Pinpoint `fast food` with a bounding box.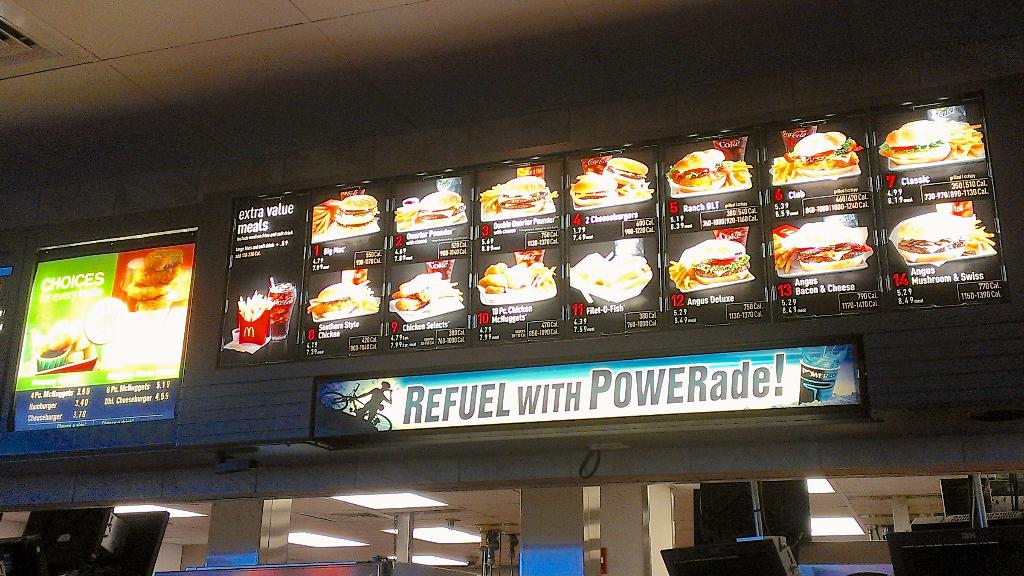
(x1=668, y1=231, x2=753, y2=290).
